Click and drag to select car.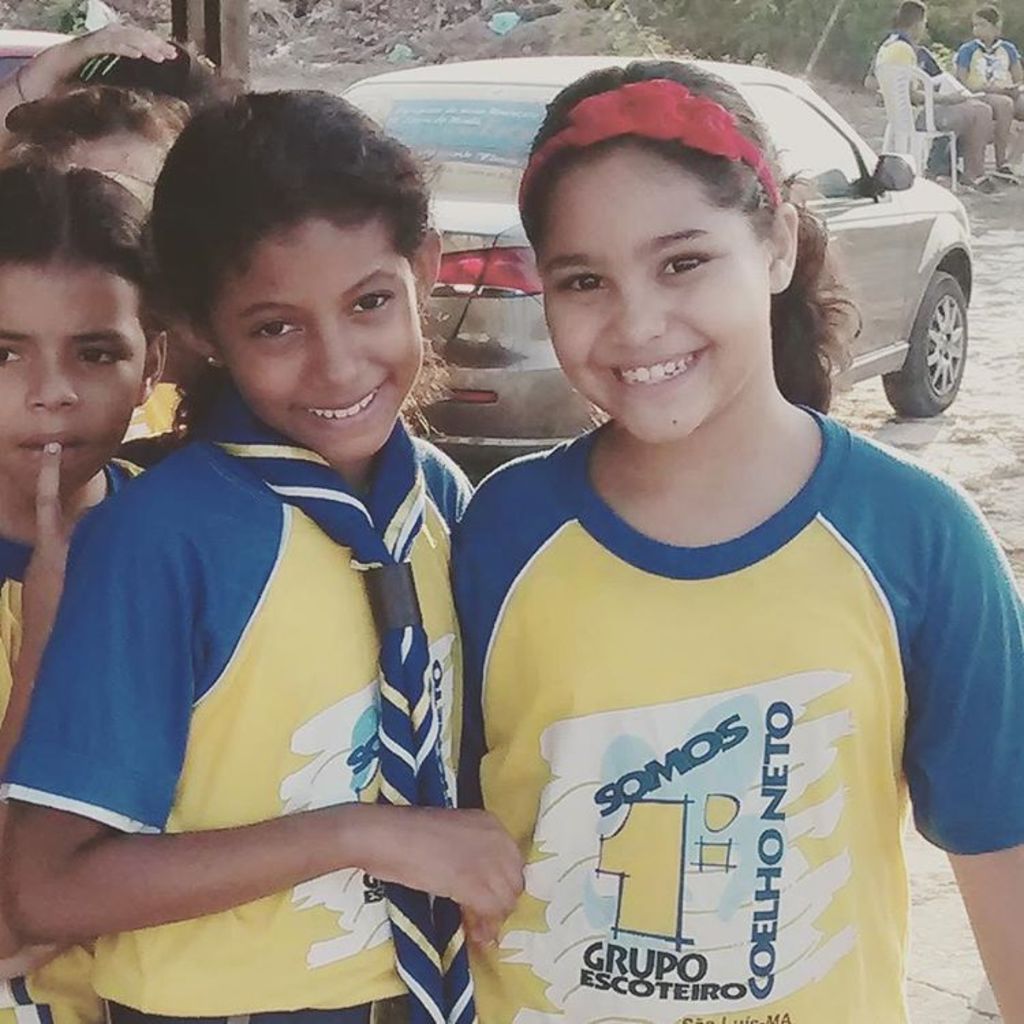
Selection: left=332, top=51, right=971, bottom=472.
